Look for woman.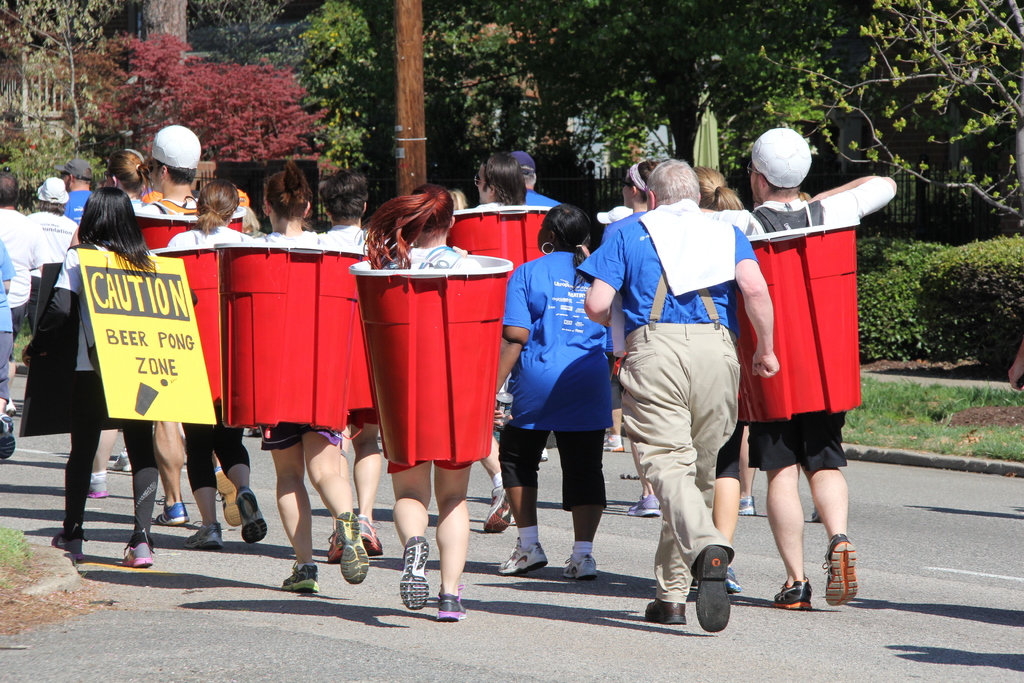
Found: 598:157:664:520.
